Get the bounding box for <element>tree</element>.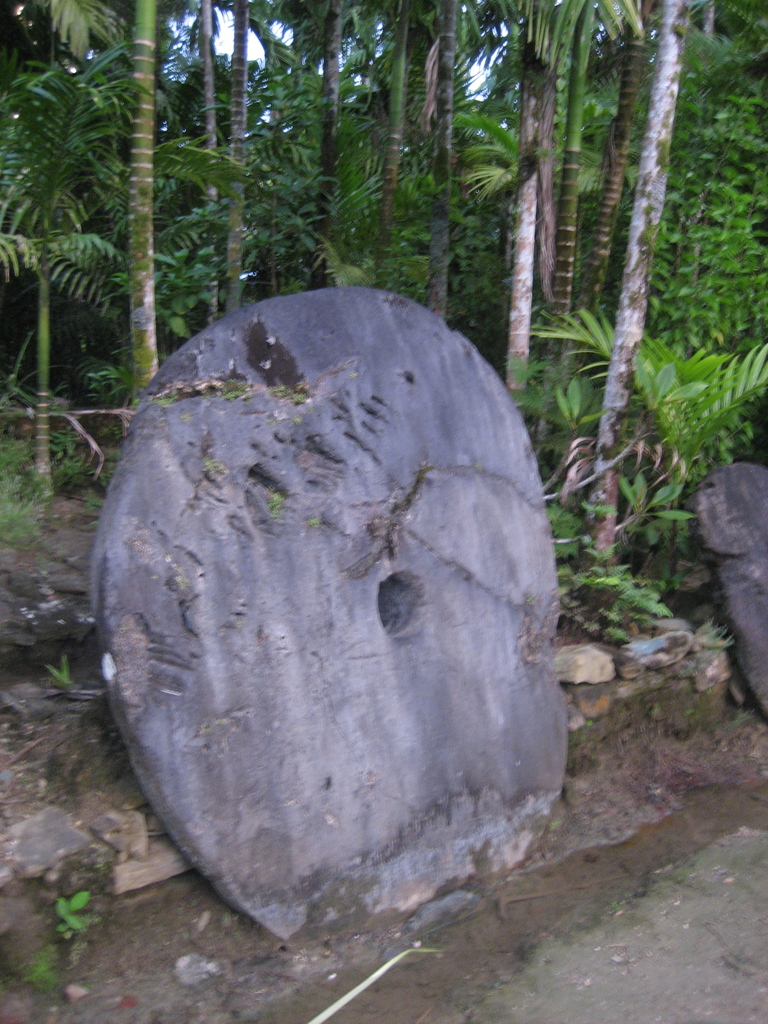
locate(188, 0, 271, 269).
